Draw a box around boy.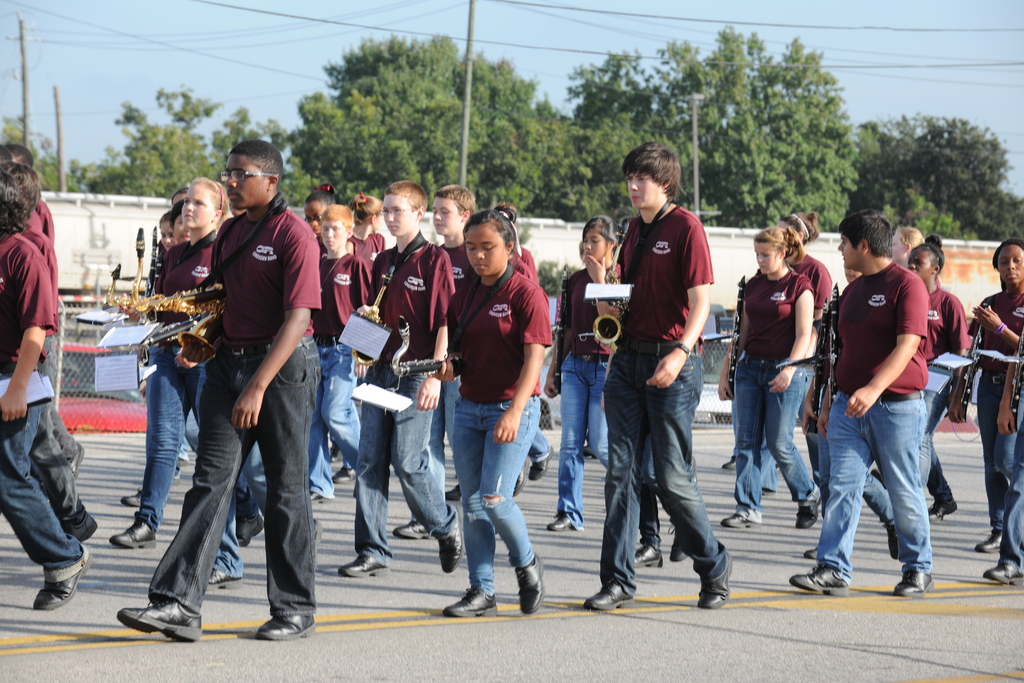
332/172/465/585.
